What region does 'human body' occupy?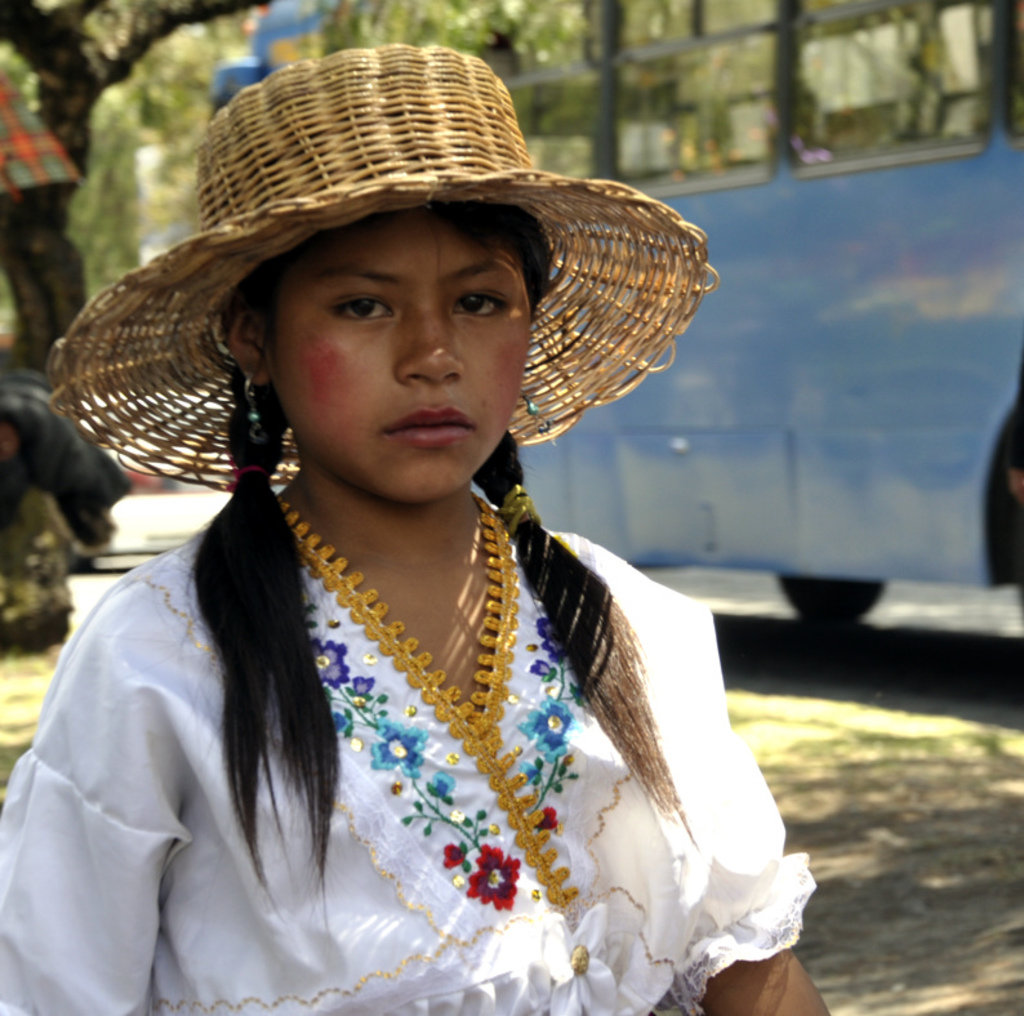
bbox=(1, 111, 783, 992).
